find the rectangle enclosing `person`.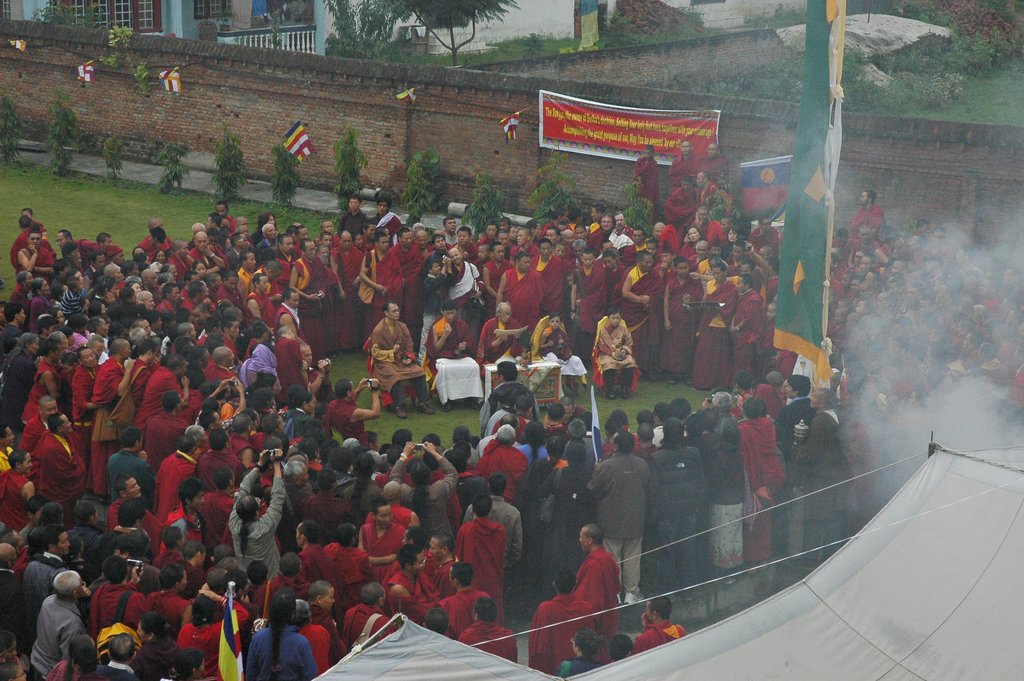
[left=33, top=527, right=68, bottom=599].
